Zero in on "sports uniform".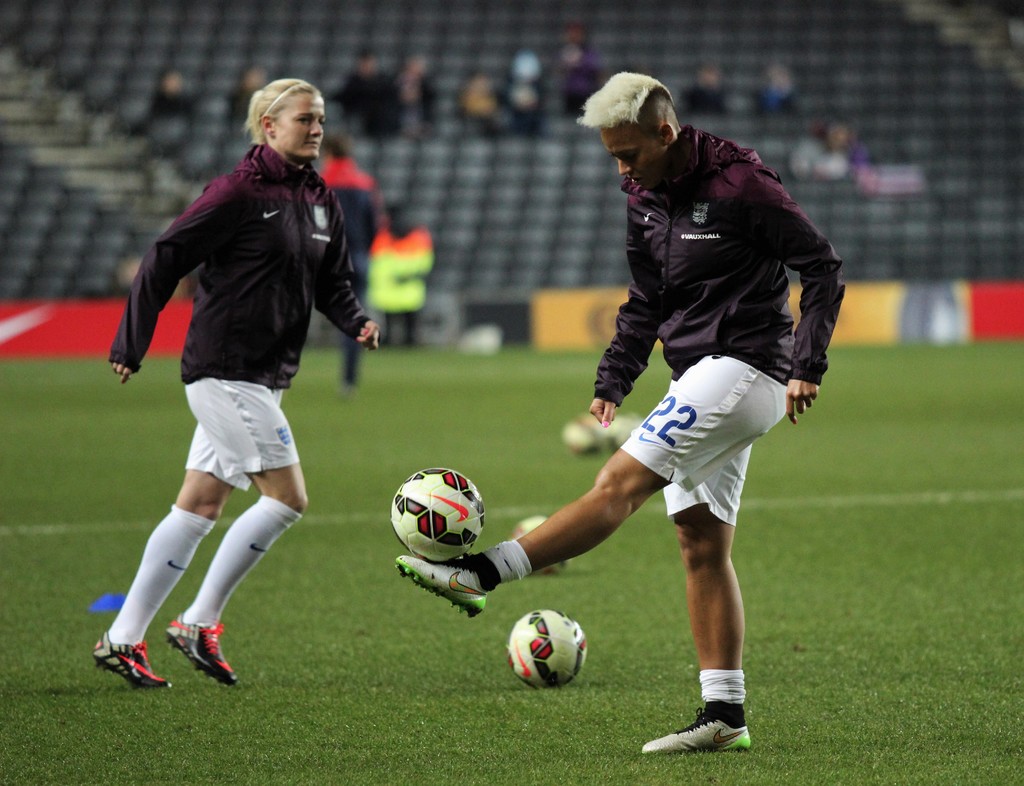
Zeroed in: l=93, t=147, r=369, b=690.
